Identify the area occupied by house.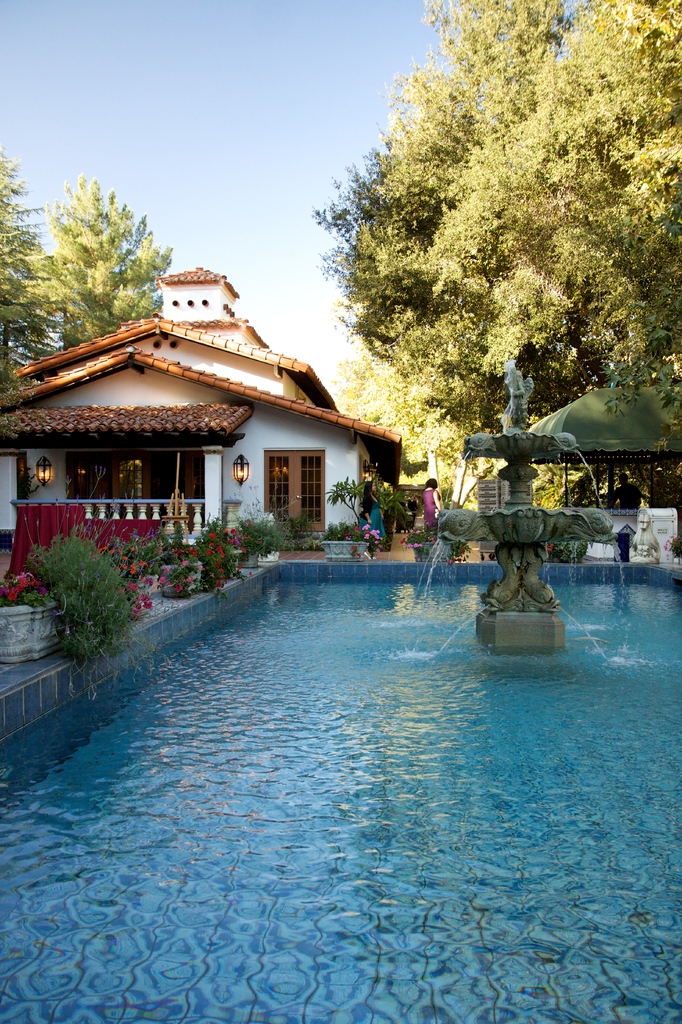
Area: 10 259 416 572.
